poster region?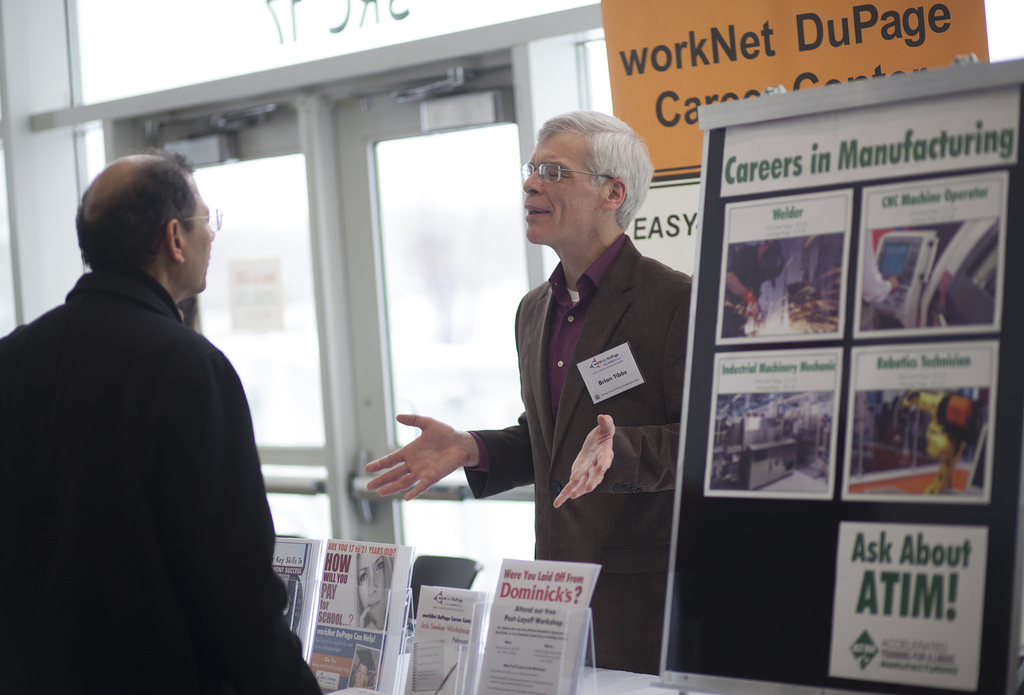
{"x1": 705, "y1": 347, "x2": 828, "y2": 501}
